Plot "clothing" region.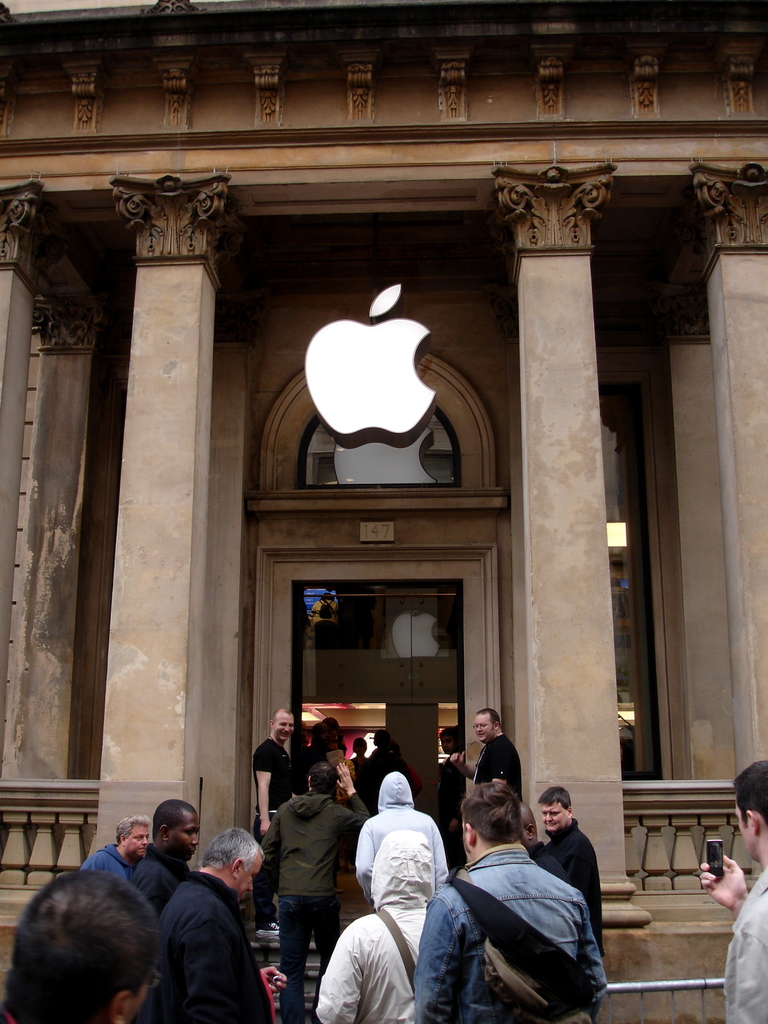
Plotted at (x1=244, y1=744, x2=304, y2=814).
